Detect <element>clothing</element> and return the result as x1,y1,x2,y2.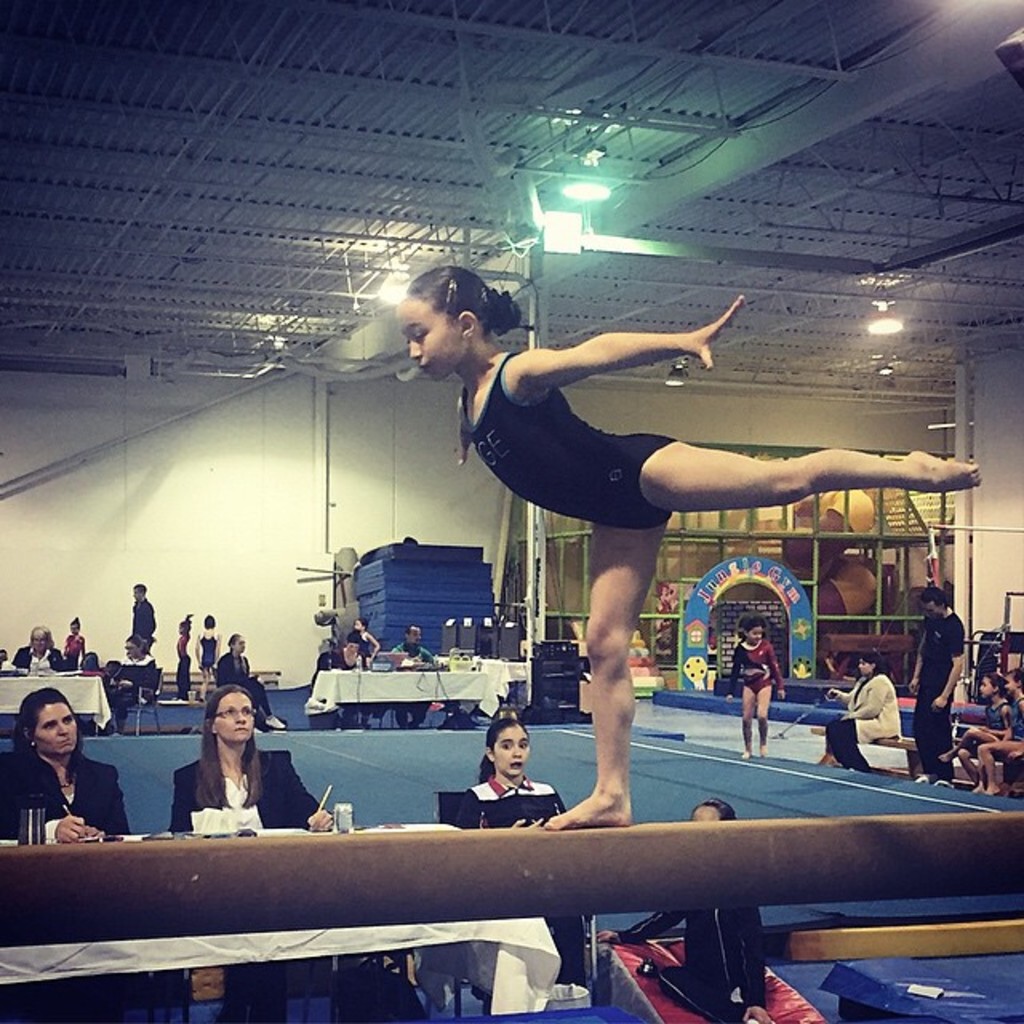
608,901,795,1022.
